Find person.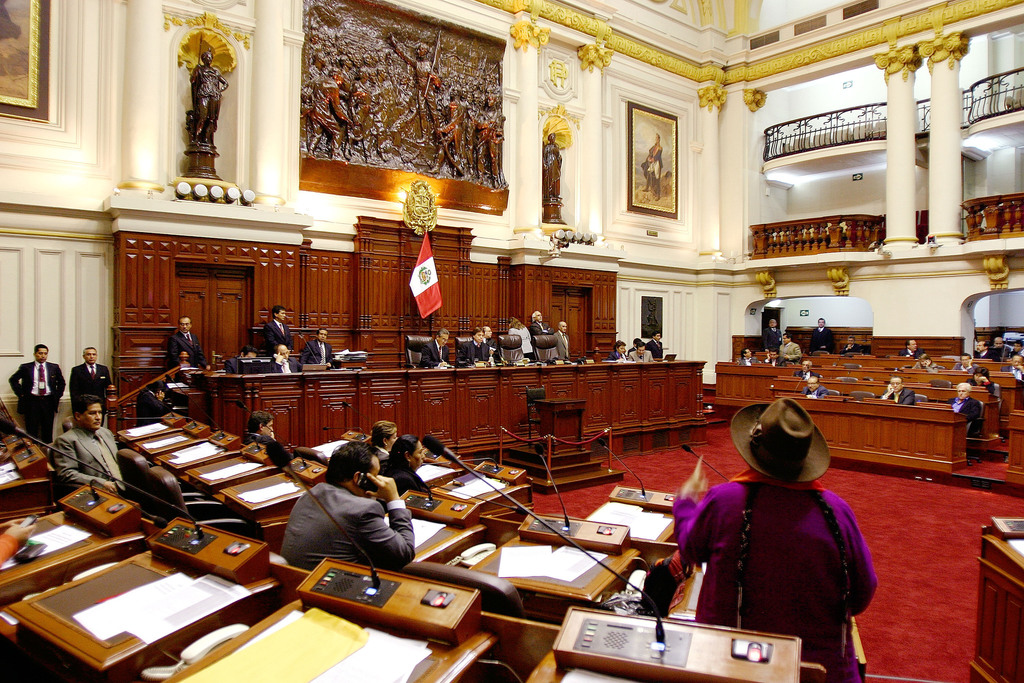
pyautogui.locateOnScreen(72, 348, 123, 419).
